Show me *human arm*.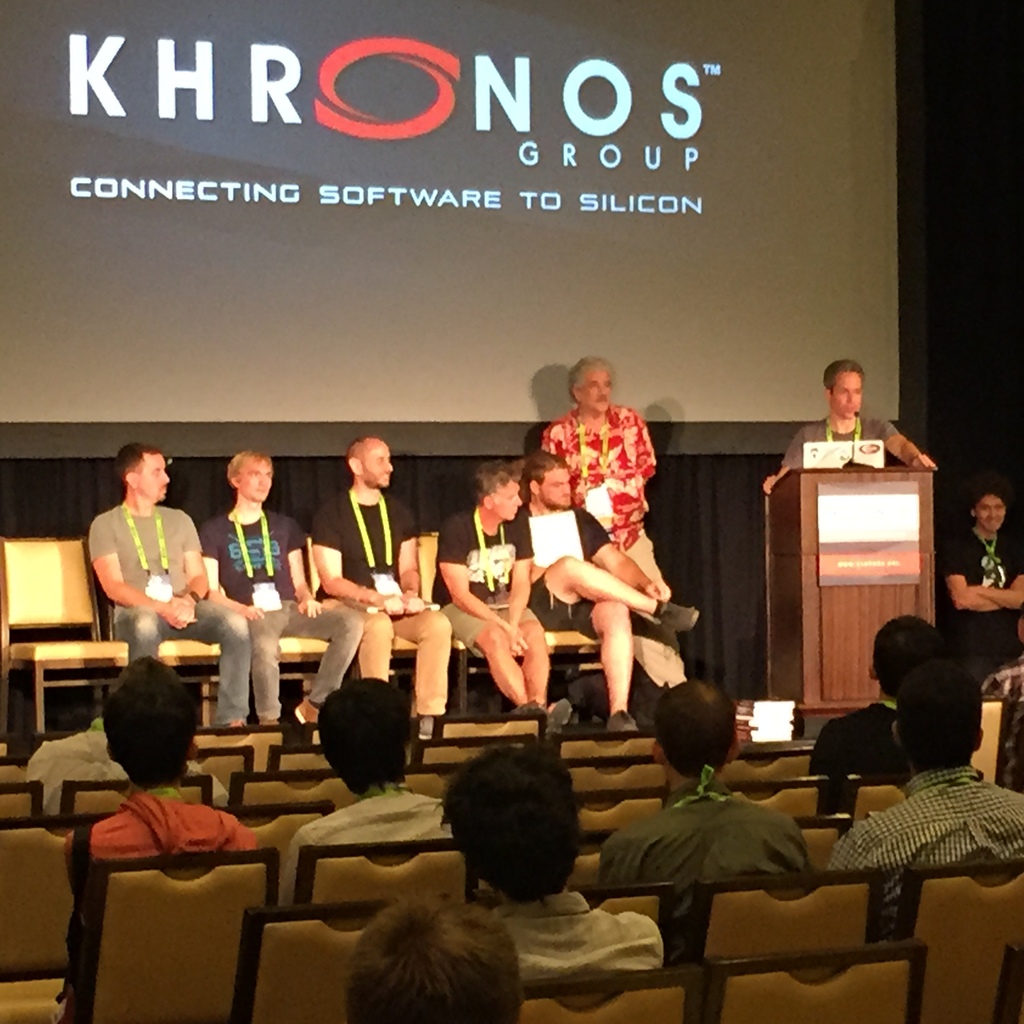
*human arm* is here: bbox(390, 483, 428, 613).
